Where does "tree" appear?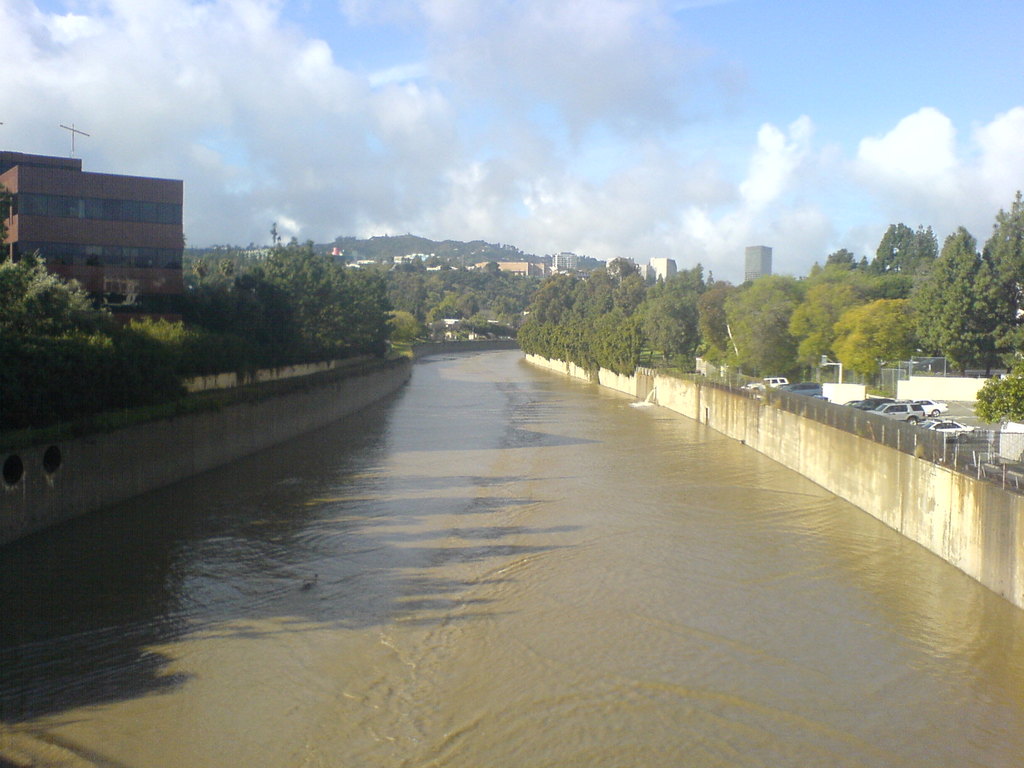
Appears at [0, 262, 122, 374].
